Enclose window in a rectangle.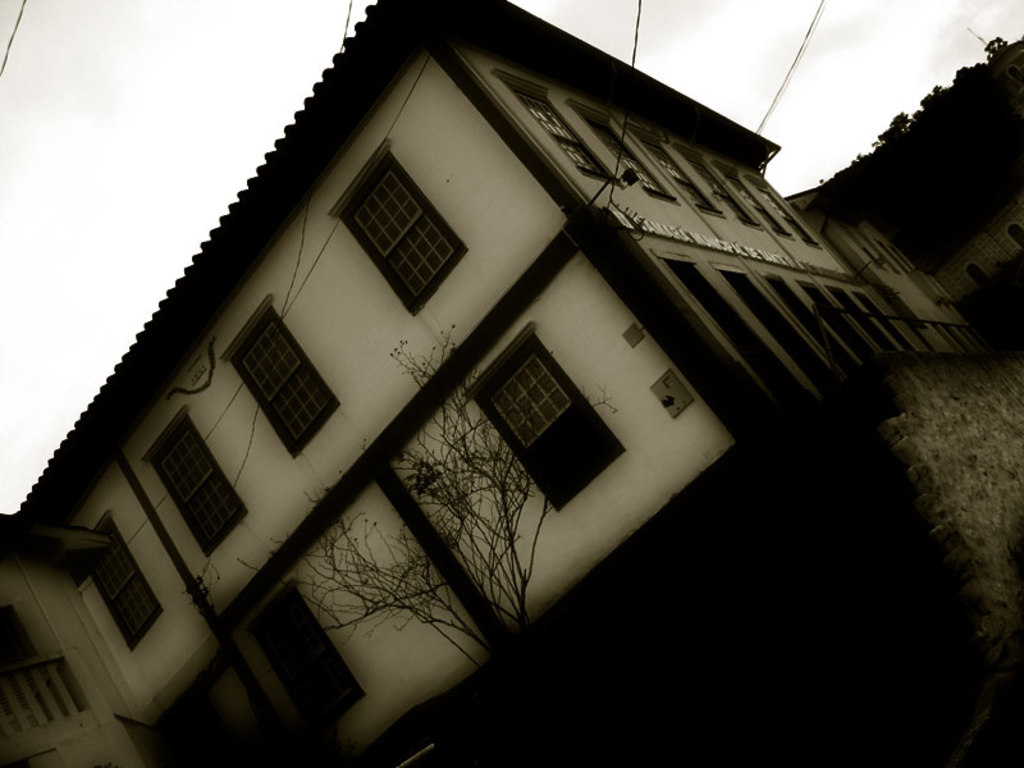
pyautogui.locateOnScreen(759, 270, 850, 374).
